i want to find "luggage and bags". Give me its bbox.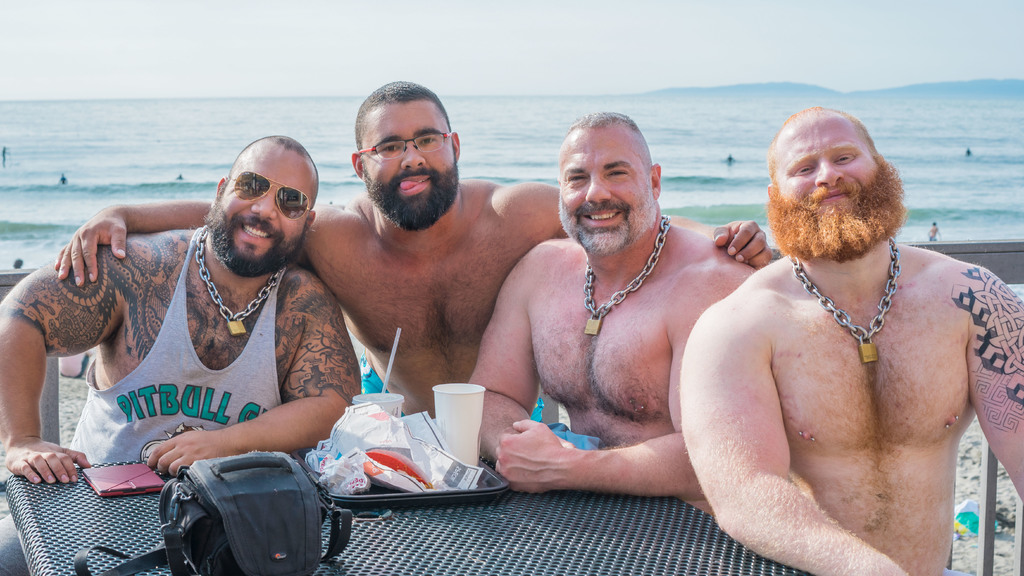
rect(71, 452, 353, 575).
